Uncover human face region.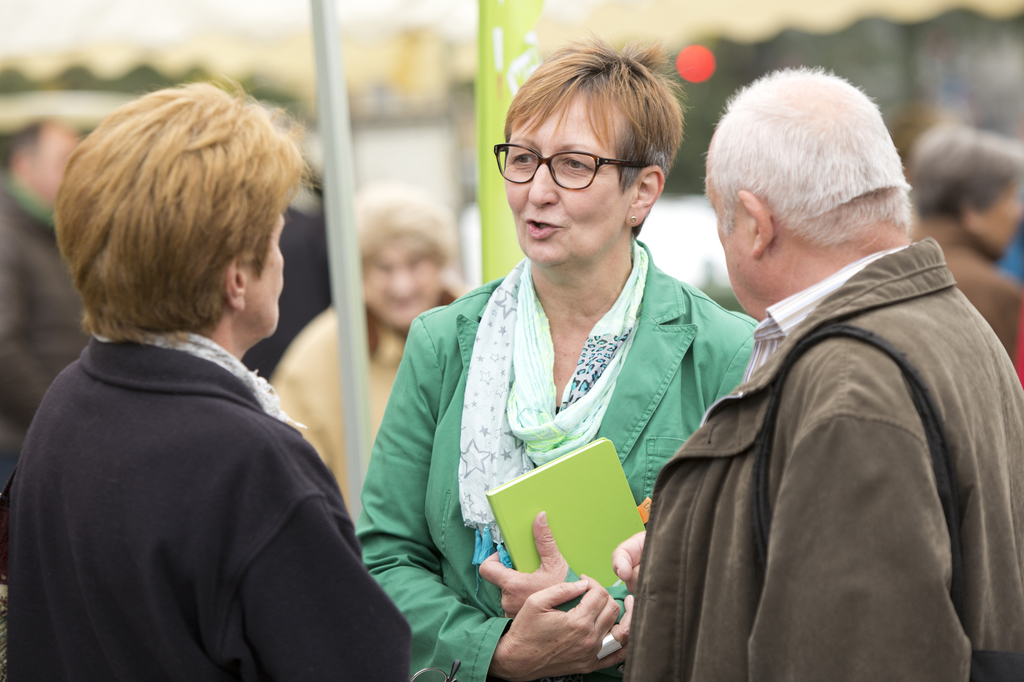
Uncovered: [967, 188, 1023, 258].
